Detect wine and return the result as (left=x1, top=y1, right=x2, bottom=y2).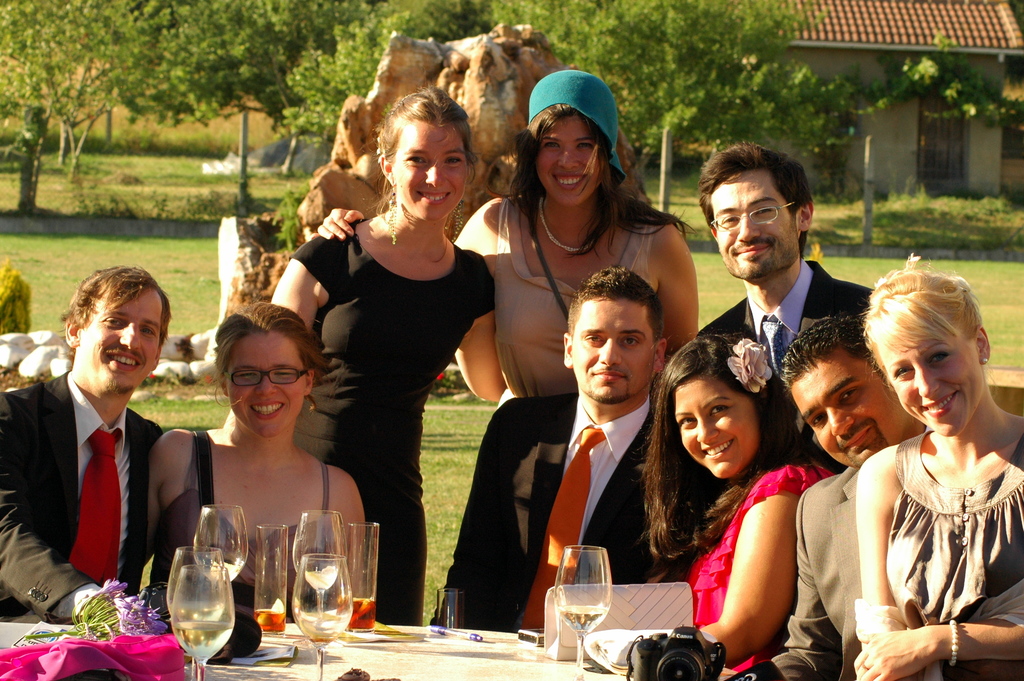
(left=166, top=600, right=218, bottom=615).
